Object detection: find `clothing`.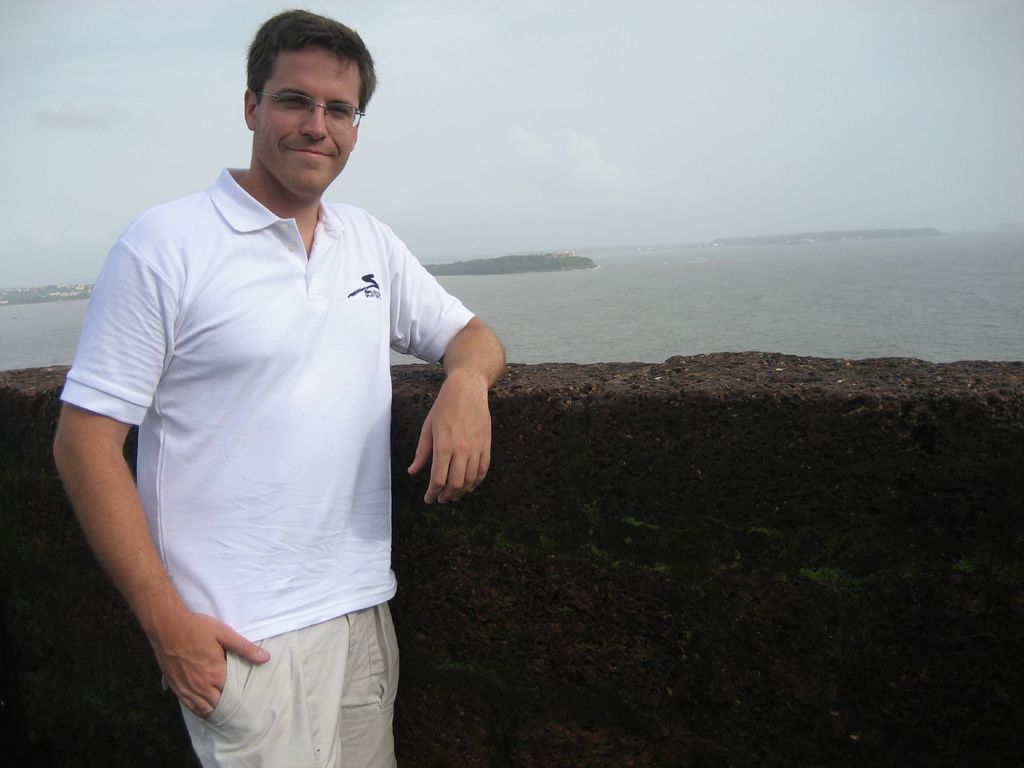
{"x1": 57, "y1": 163, "x2": 477, "y2": 767}.
